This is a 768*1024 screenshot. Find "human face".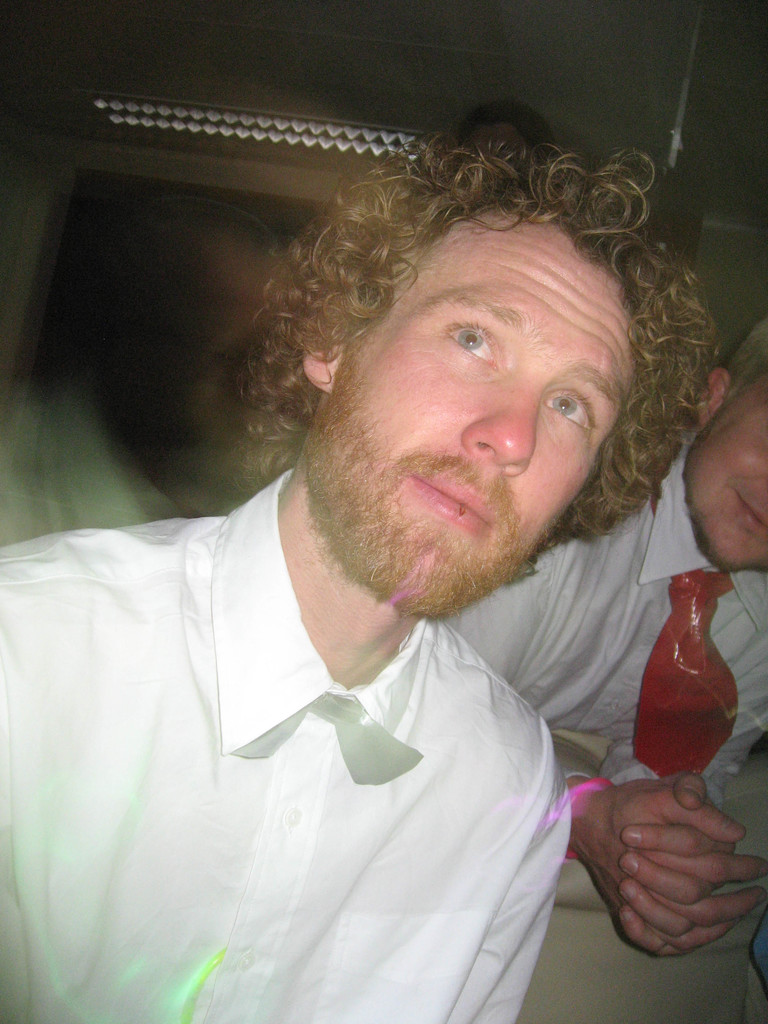
Bounding box: rect(301, 209, 630, 627).
